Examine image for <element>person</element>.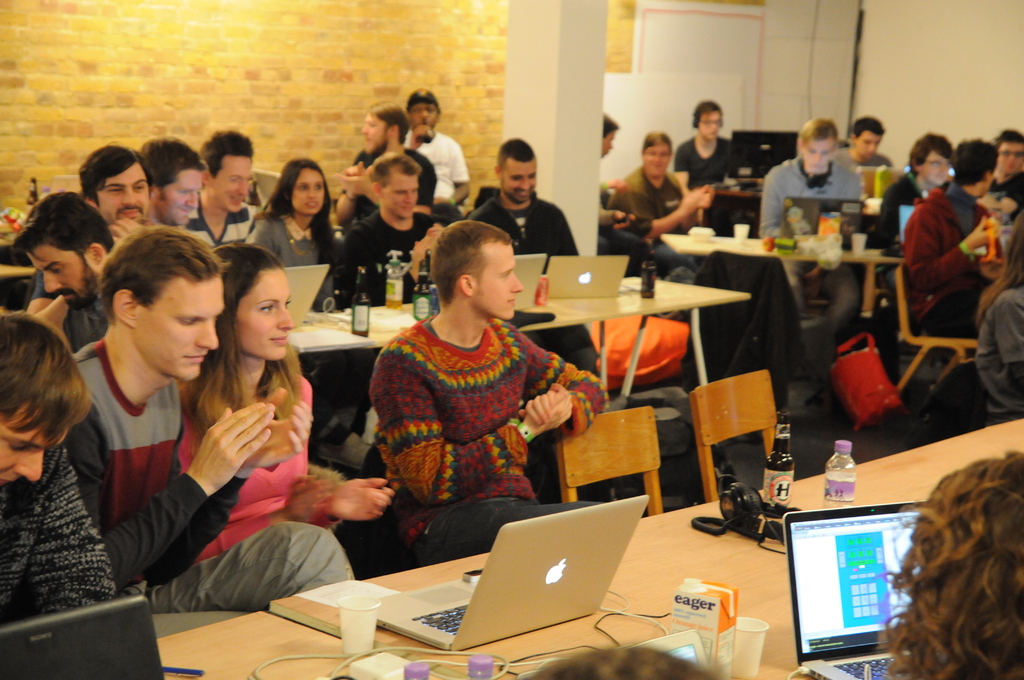
Examination result: bbox=(372, 214, 606, 566).
